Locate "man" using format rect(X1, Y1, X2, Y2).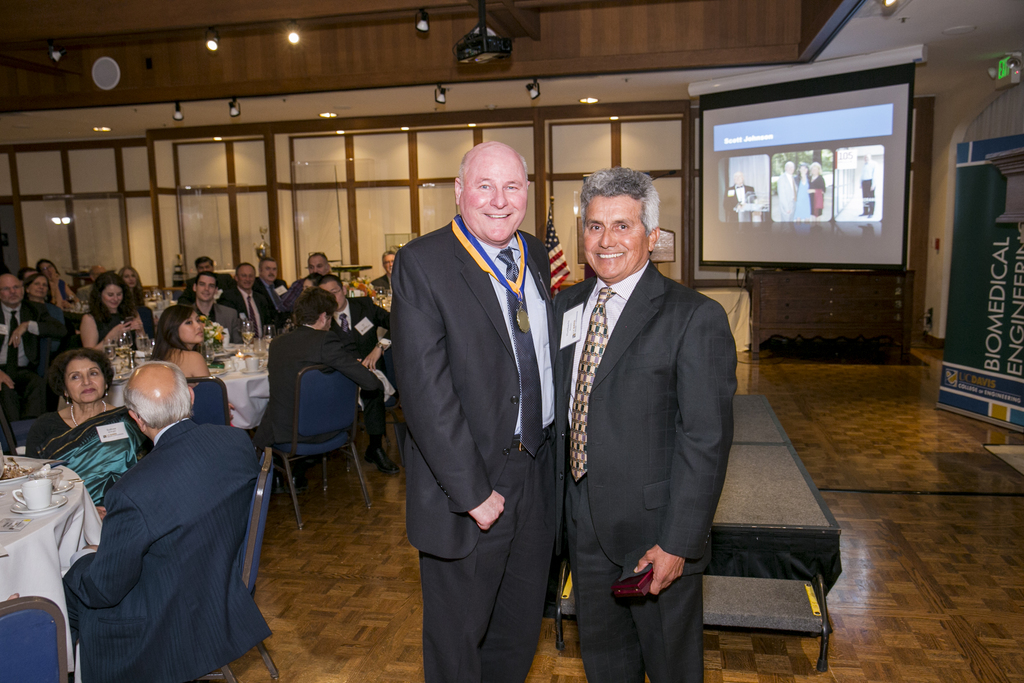
rect(284, 250, 342, 308).
